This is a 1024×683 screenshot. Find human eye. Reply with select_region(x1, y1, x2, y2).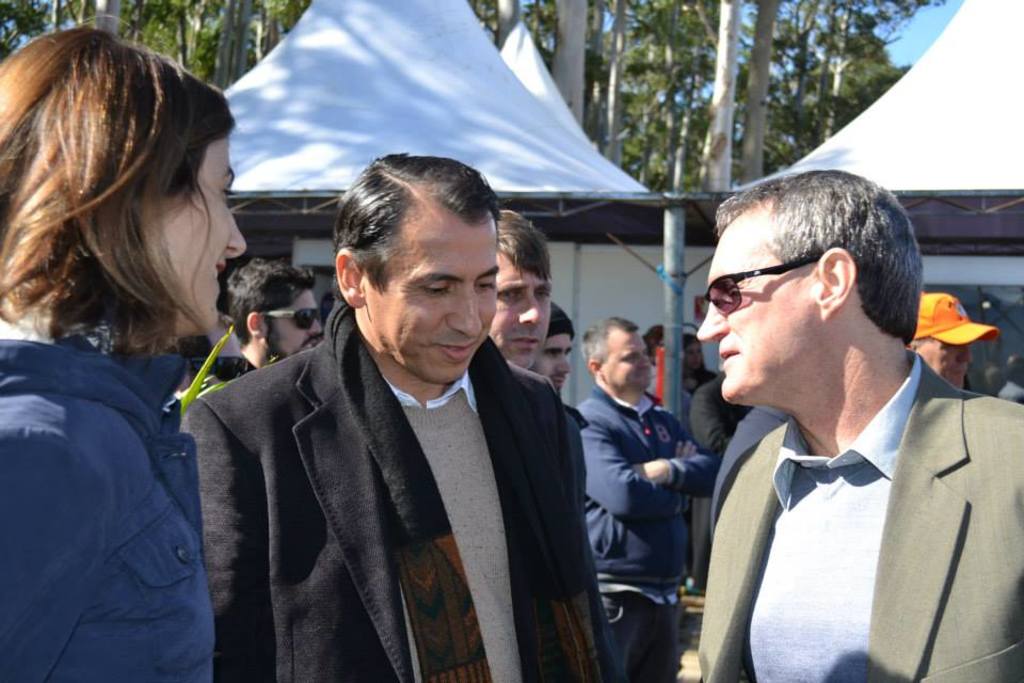
select_region(544, 349, 561, 359).
